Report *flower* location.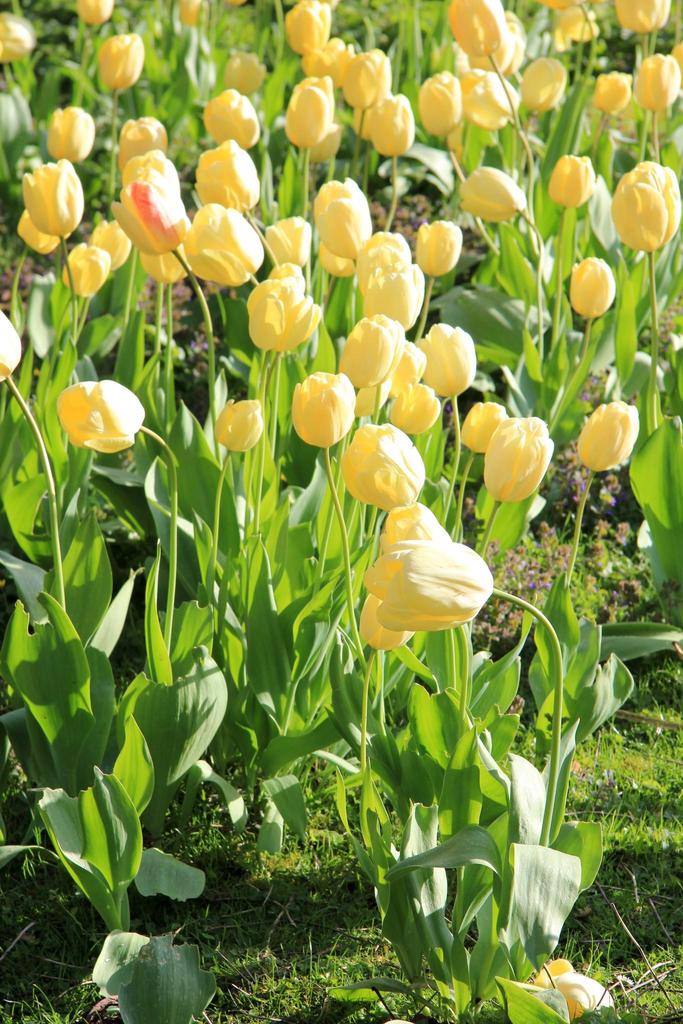
Report: (537, 0, 597, 7).
